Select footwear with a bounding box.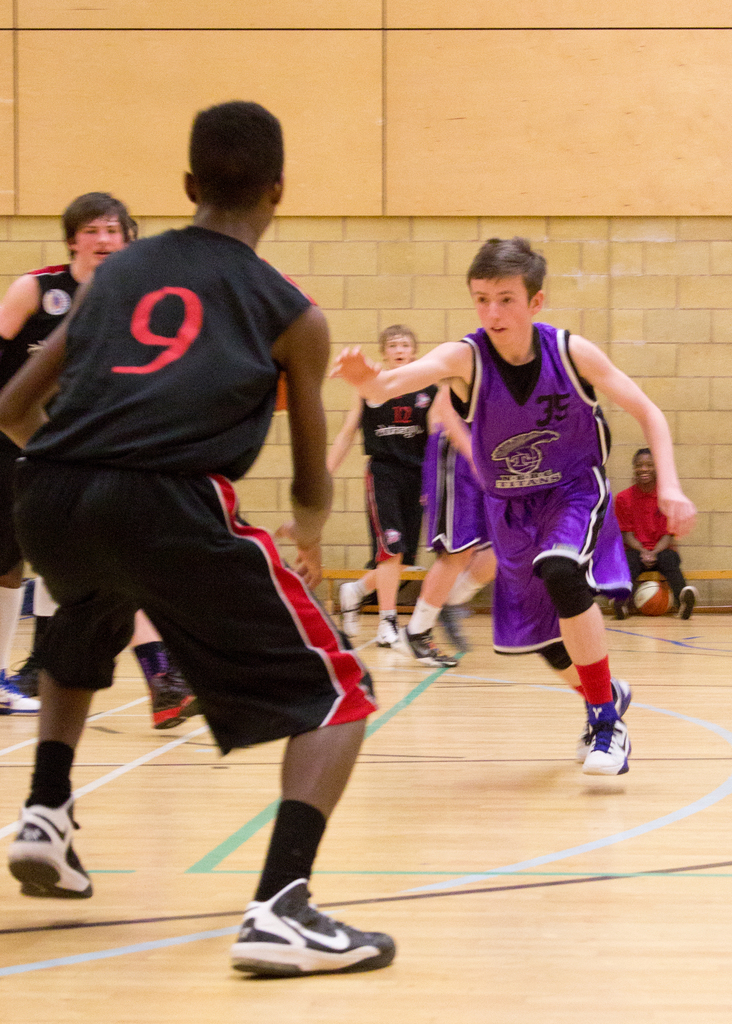
BBox(569, 680, 627, 757).
